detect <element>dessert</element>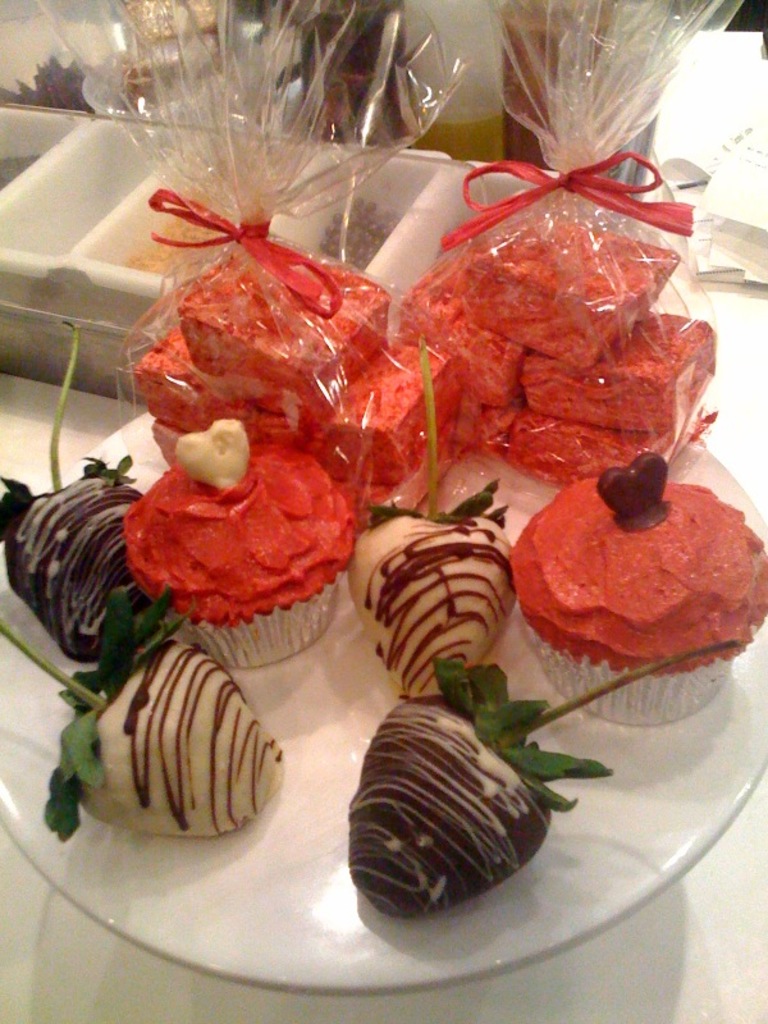
left=396, top=274, right=500, bottom=381
